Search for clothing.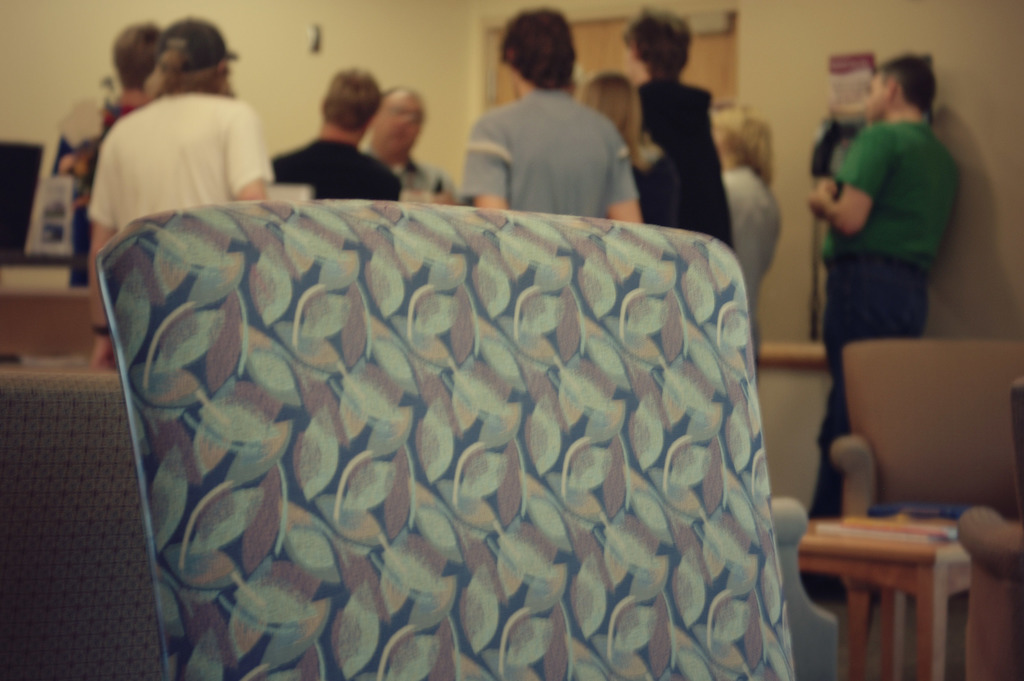
Found at box(717, 163, 783, 365).
